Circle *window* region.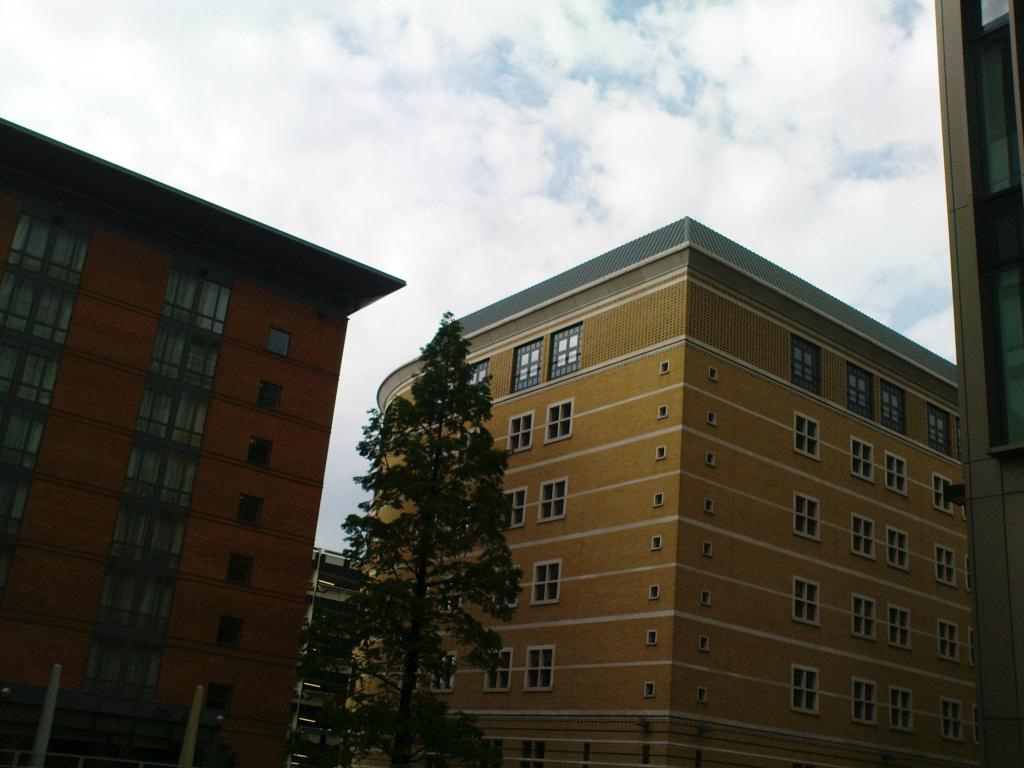
Region: (890,687,915,735).
